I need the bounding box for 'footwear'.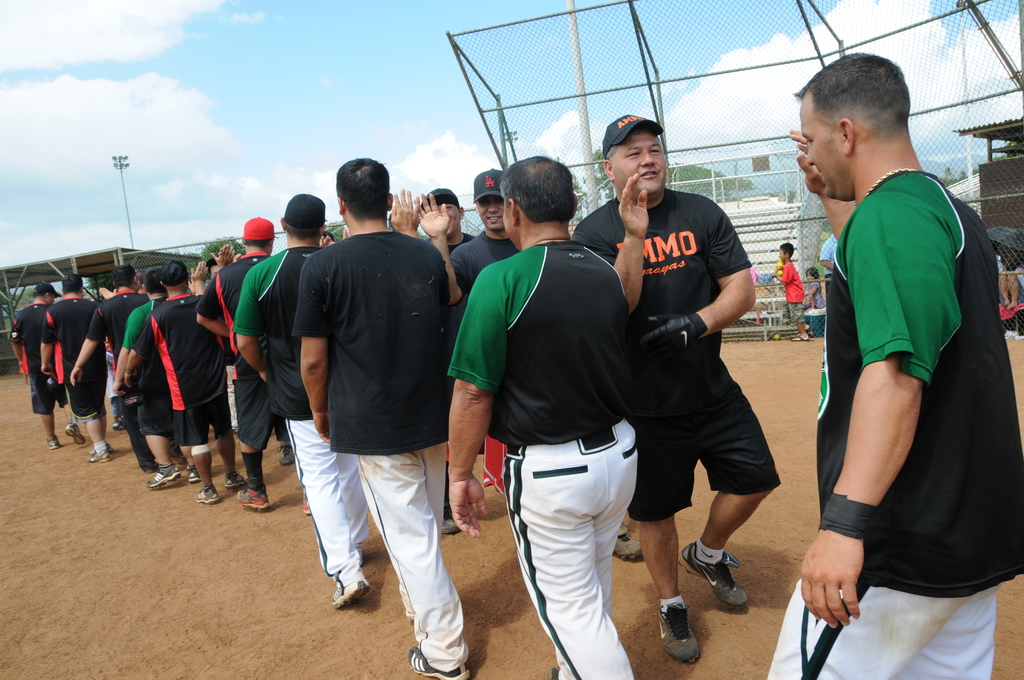
Here it is: Rect(64, 421, 92, 446).
